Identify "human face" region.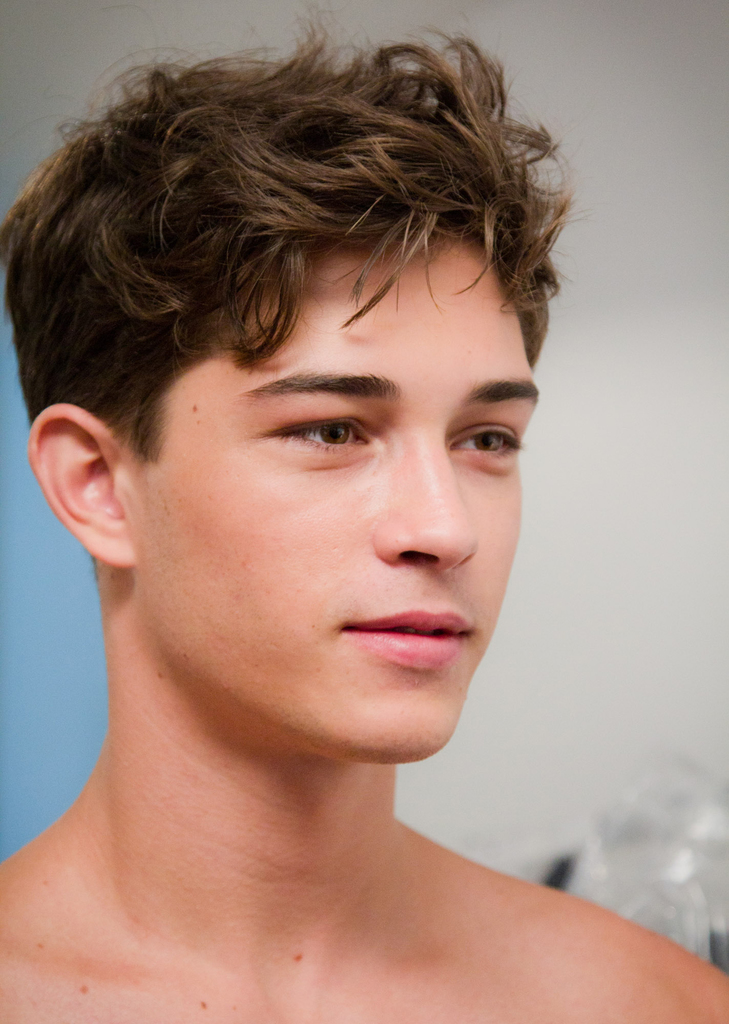
Region: (130, 246, 539, 757).
